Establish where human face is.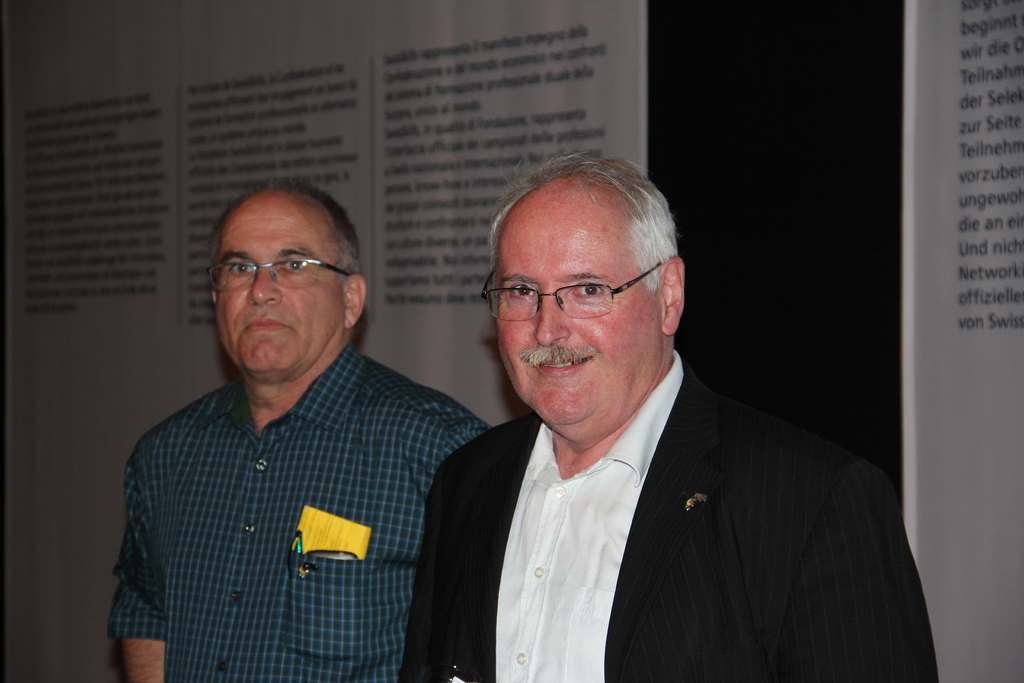
Established at (x1=215, y1=211, x2=342, y2=377).
